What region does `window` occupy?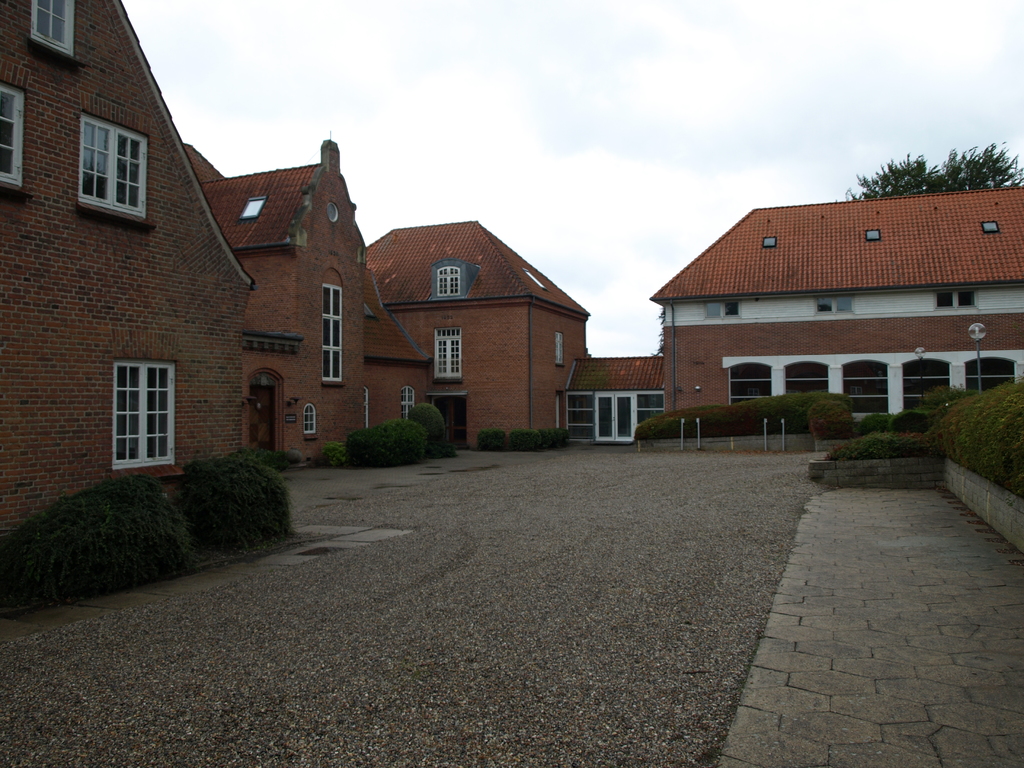
x1=636, y1=390, x2=663, y2=428.
